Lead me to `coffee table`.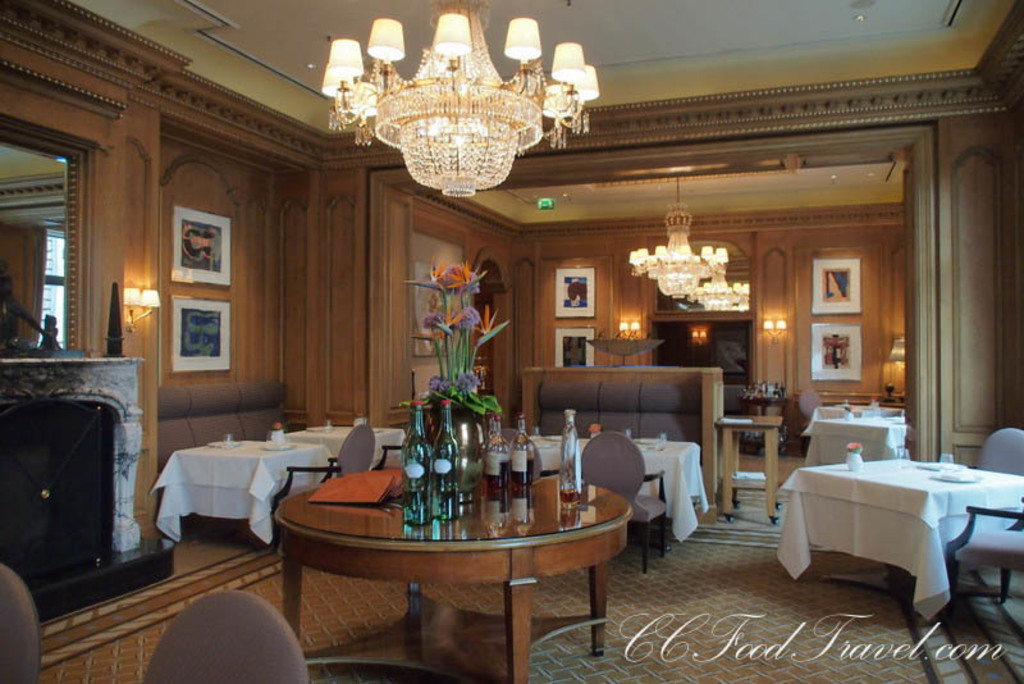
Lead to 285 444 632 669.
